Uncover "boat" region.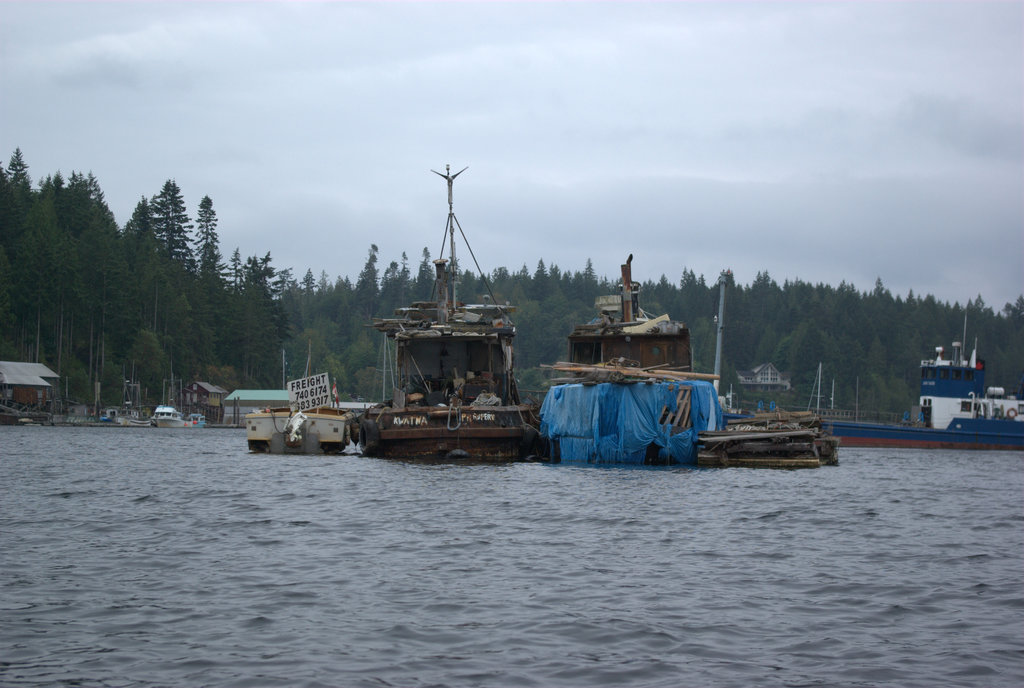
Uncovered: select_region(850, 381, 868, 425).
